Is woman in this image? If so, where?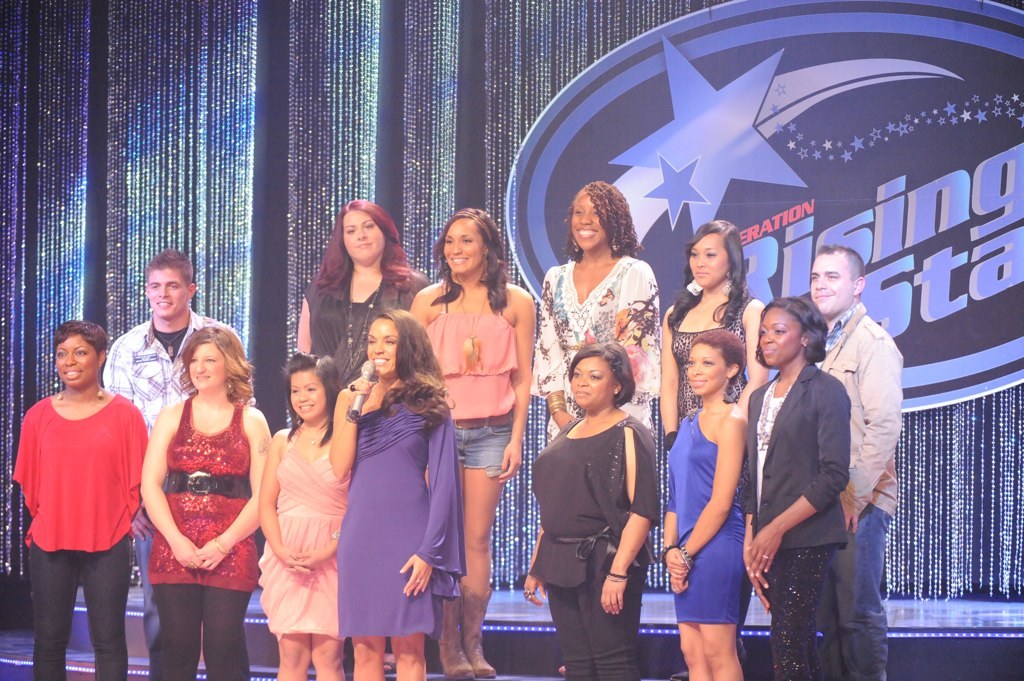
Yes, at select_region(408, 208, 536, 680).
